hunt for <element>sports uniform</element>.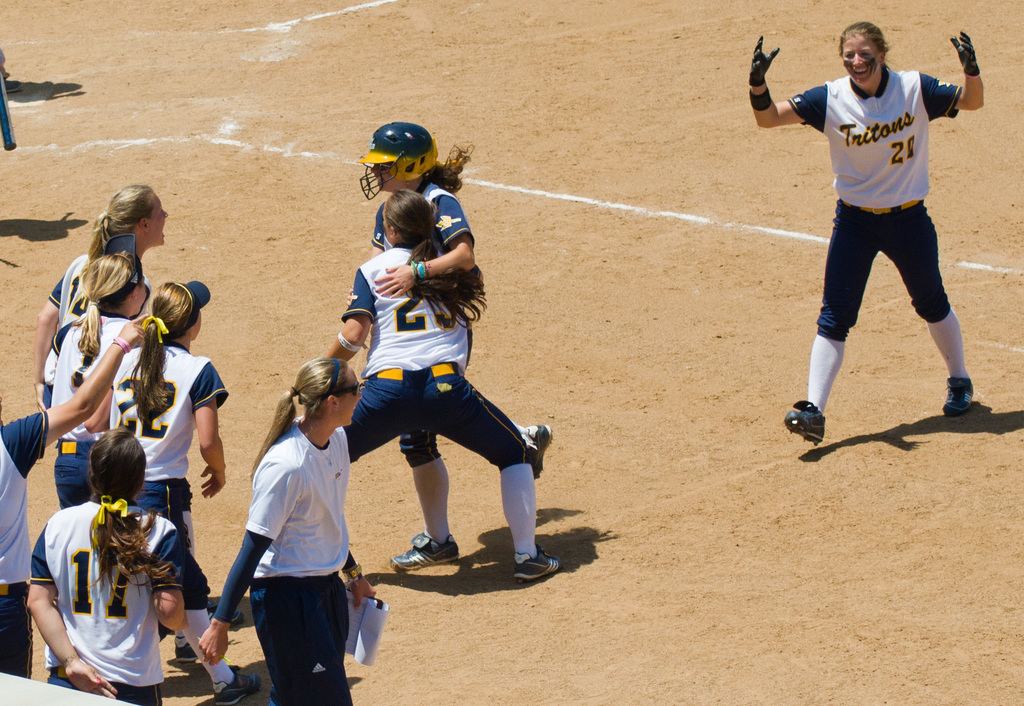
Hunted down at {"left": 26, "top": 493, "right": 185, "bottom": 705}.
